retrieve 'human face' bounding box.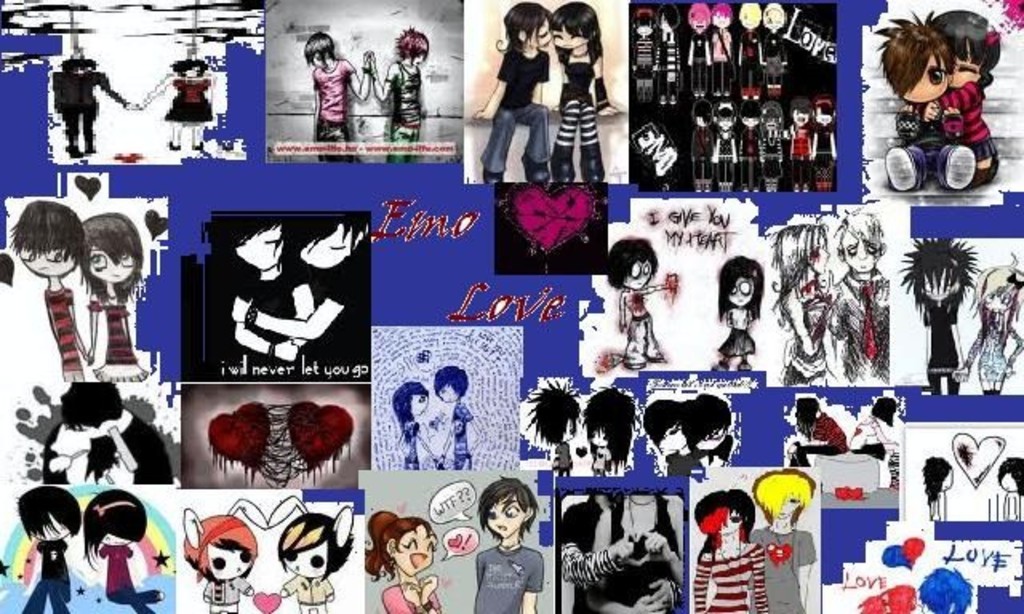
Bounding box: 906:58:947:101.
